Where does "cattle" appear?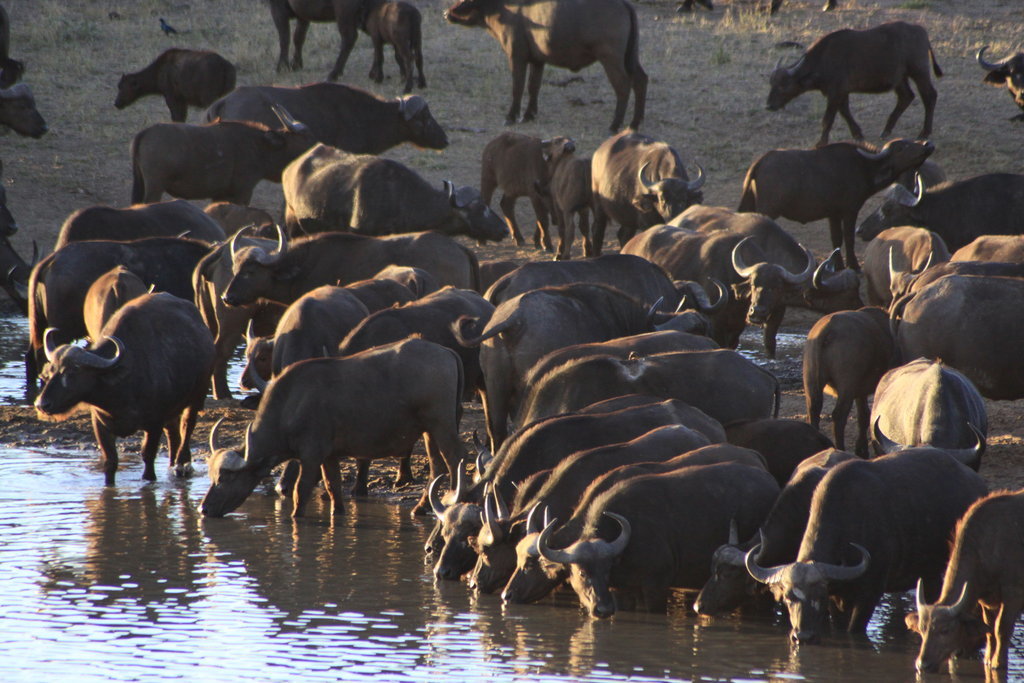
Appears at <box>355,0,428,95</box>.
